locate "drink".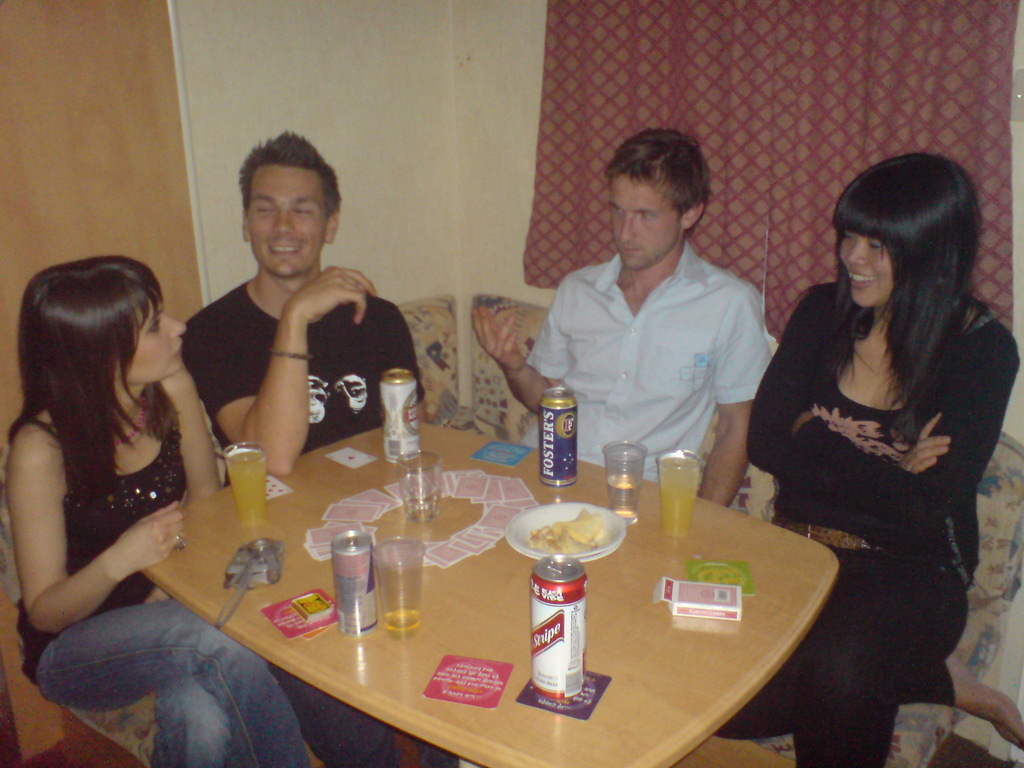
Bounding box: Rect(609, 470, 641, 523).
